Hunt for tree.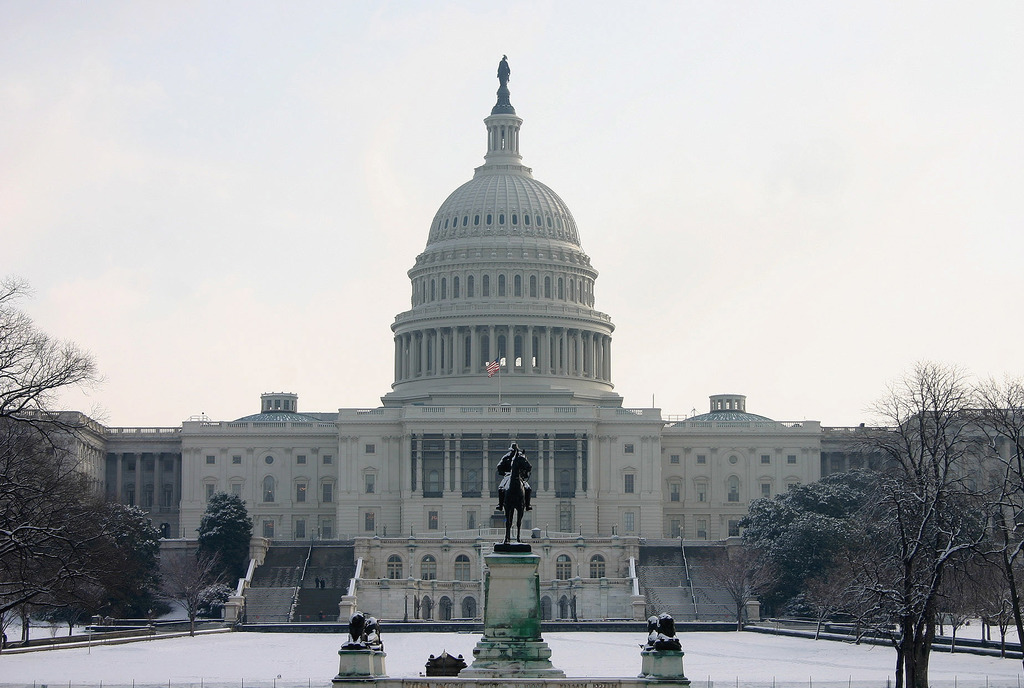
Hunted down at <bbox>682, 540, 792, 635</bbox>.
